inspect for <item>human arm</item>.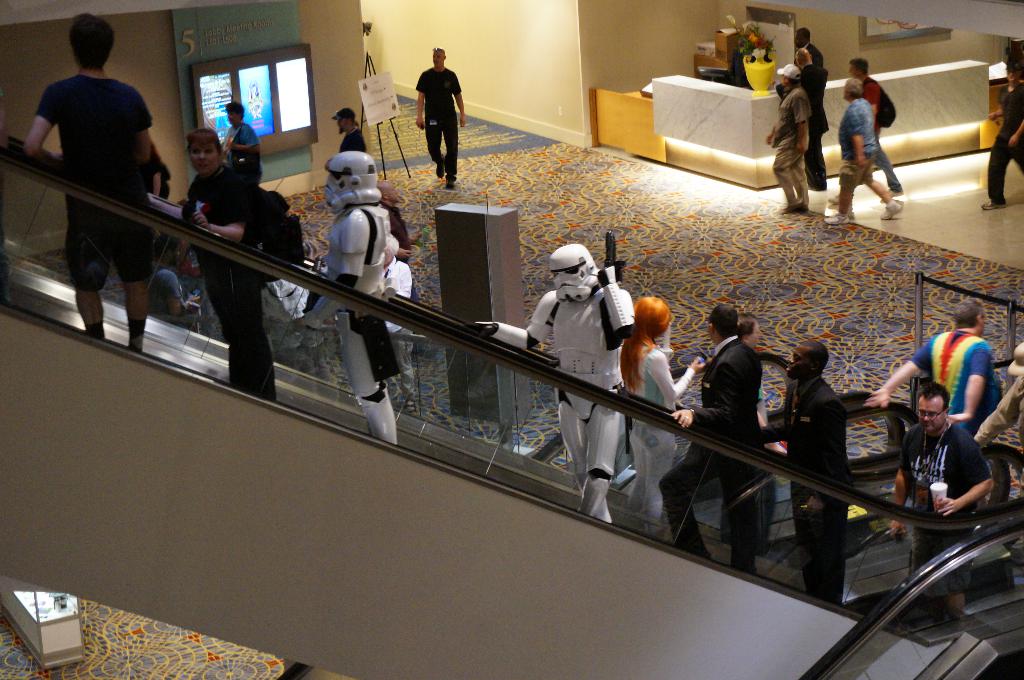
Inspection: detection(186, 173, 209, 242).
